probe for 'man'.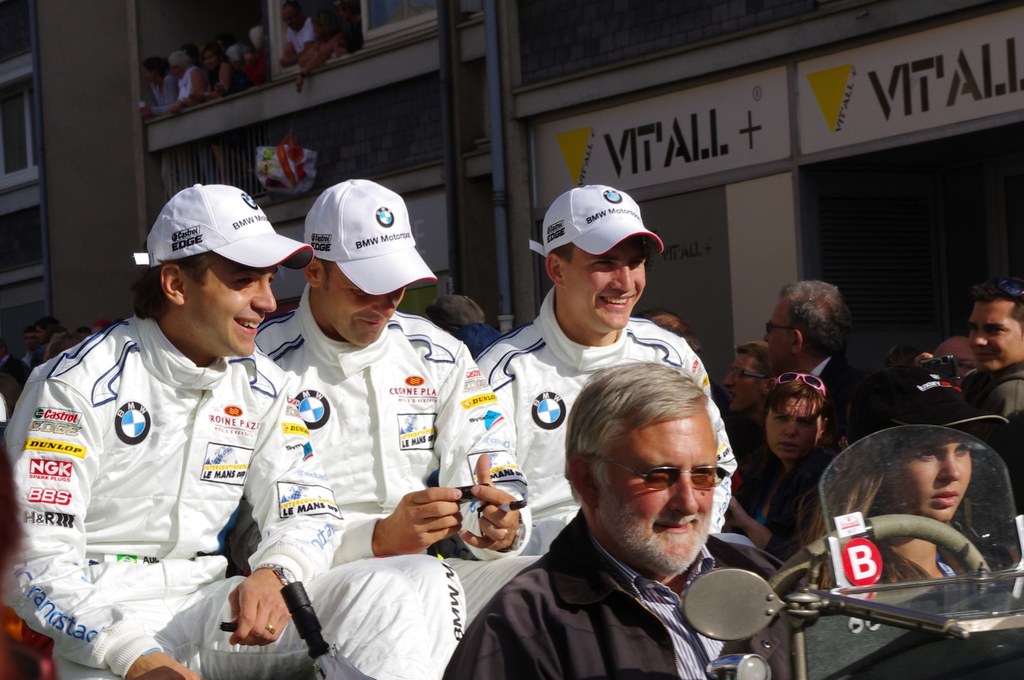
Probe result: {"x1": 964, "y1": 277, "x2": 1023, "y2": 509}.
